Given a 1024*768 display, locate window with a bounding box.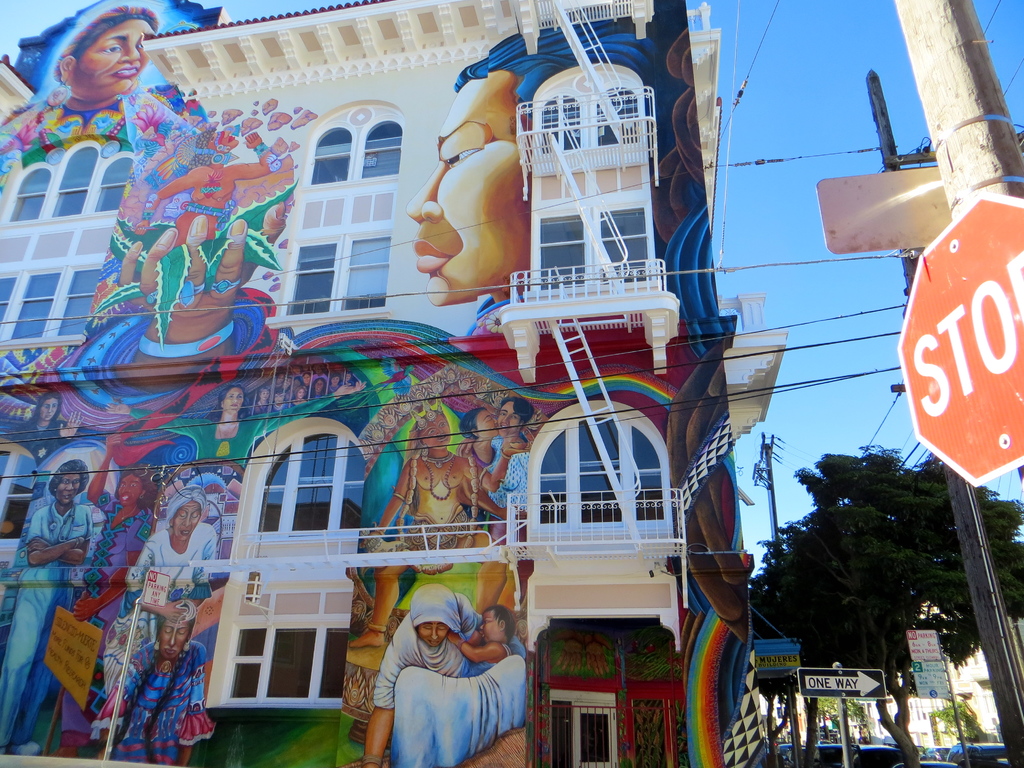
Located: bbox(360, 122, 397, 179).
